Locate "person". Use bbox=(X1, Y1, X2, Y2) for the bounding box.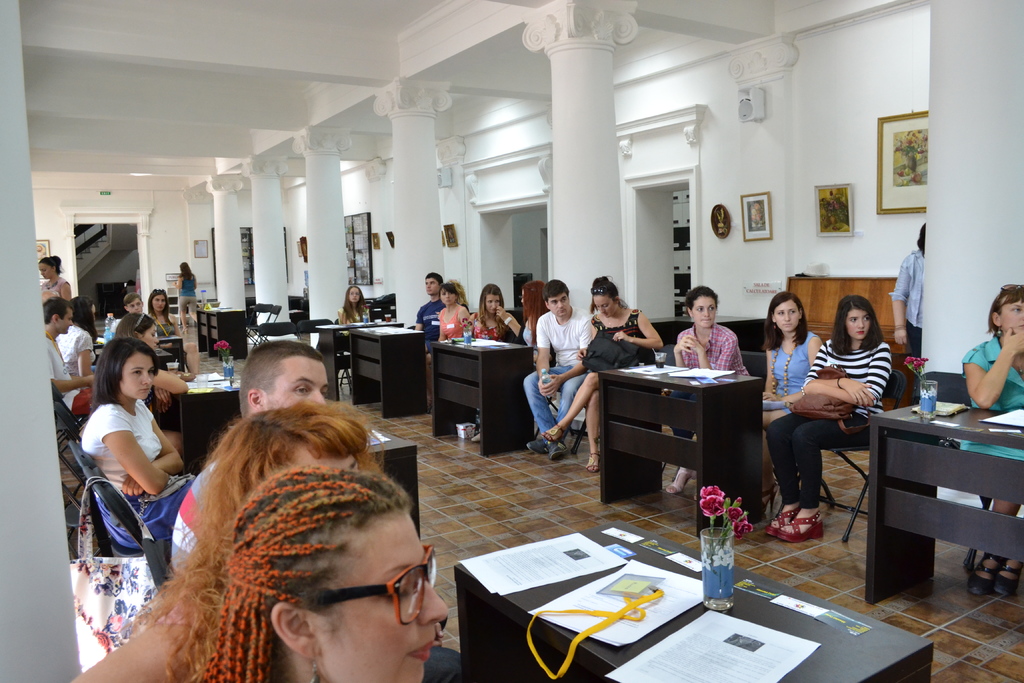
bbox=(82, 345, 202, 540).
